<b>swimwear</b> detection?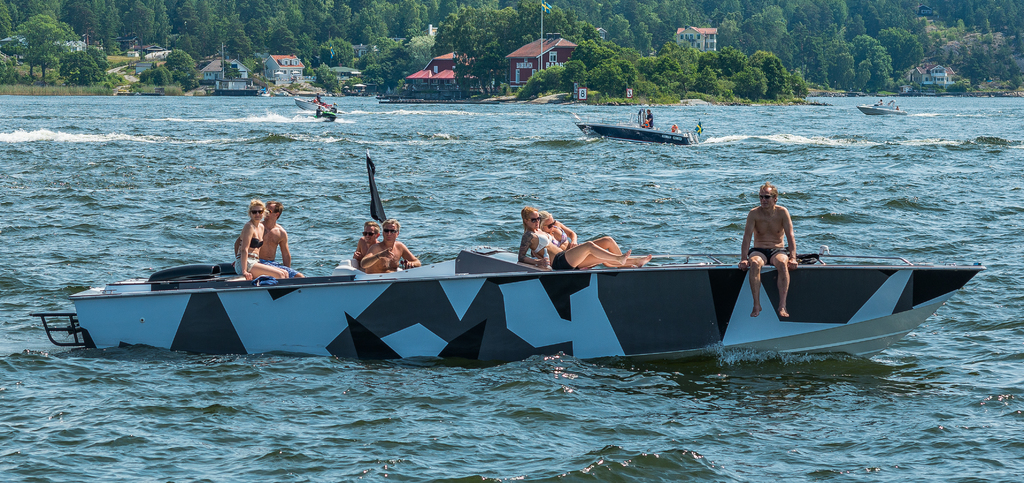
x1=534 y1=228 x2=557 y2=255
